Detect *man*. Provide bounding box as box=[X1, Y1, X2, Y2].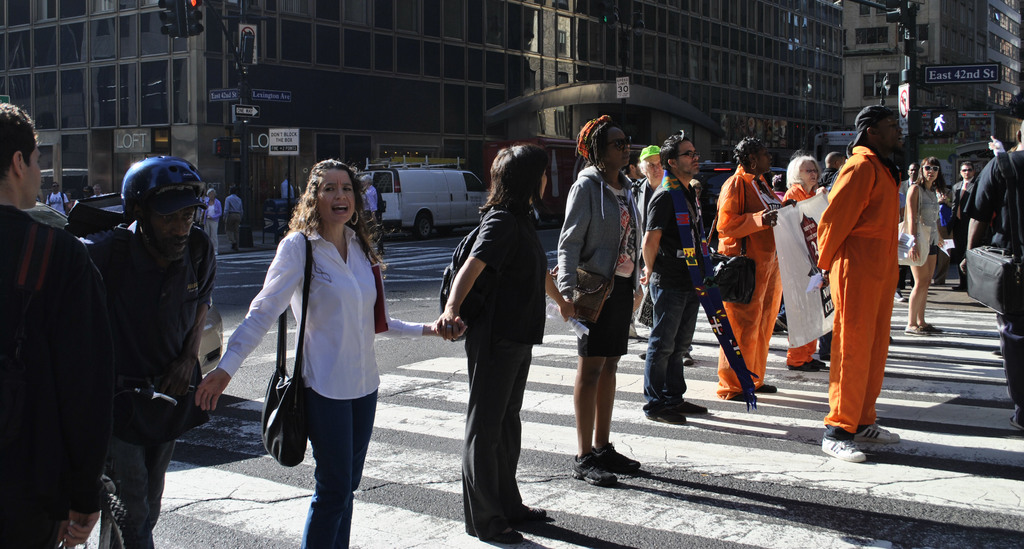
box=[626, 152, 648, 177].
